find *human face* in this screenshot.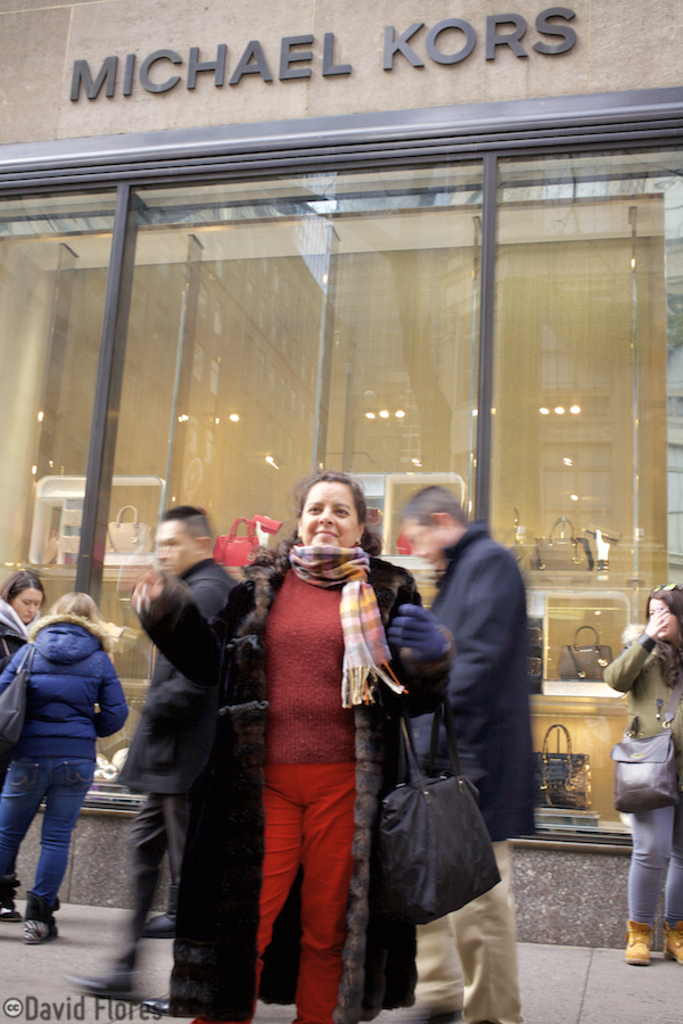
The bounding box for *human face* is (x1=406, y1=522, x2=443, y2=572).
